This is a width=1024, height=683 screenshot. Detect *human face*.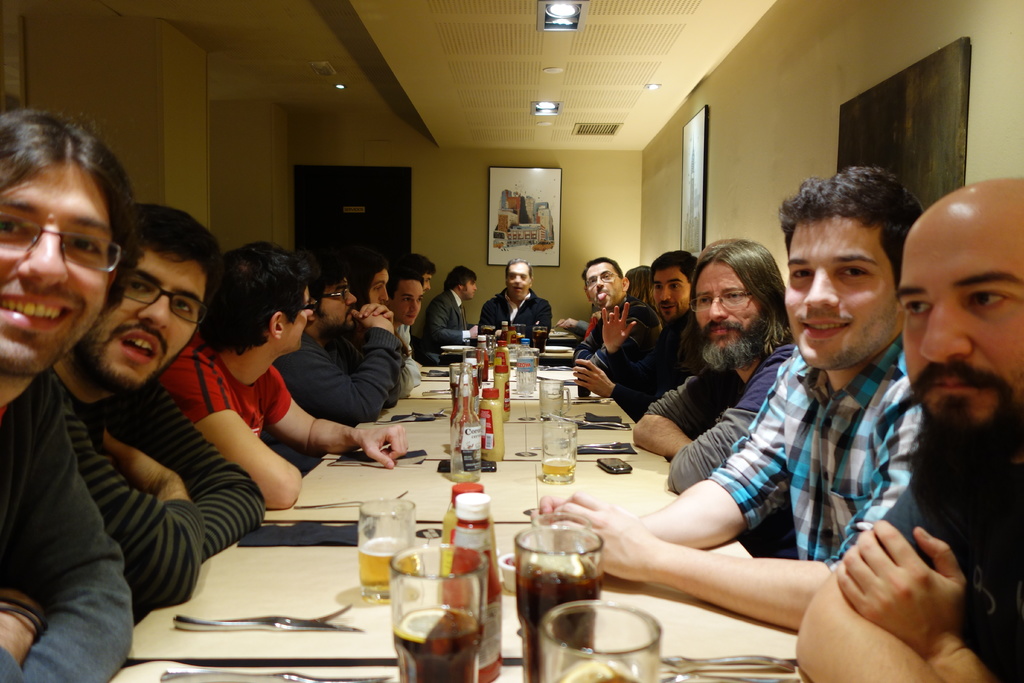
0, 147, 111, 370.
